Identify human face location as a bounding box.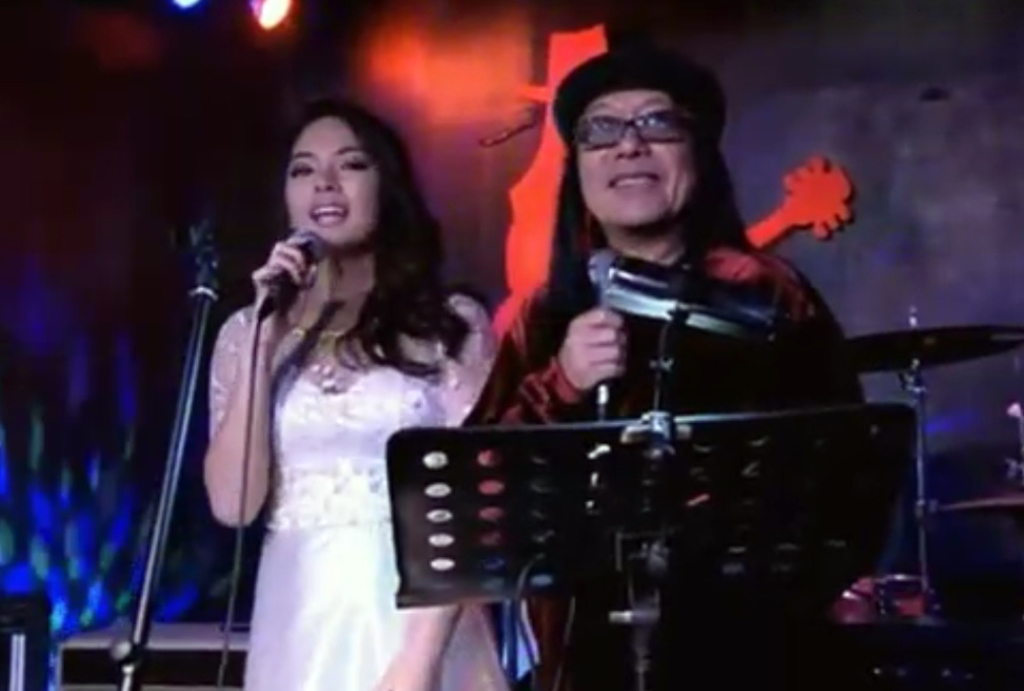
x1=288, y1=116, x2=379, y2=245.
